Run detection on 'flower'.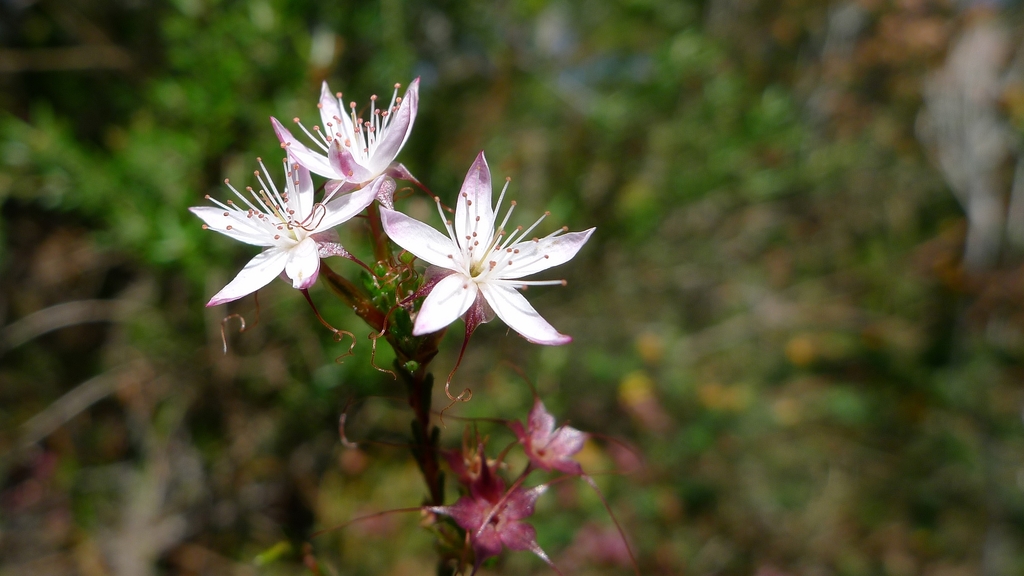
Result: Rect(379, 131, 589, 365).
